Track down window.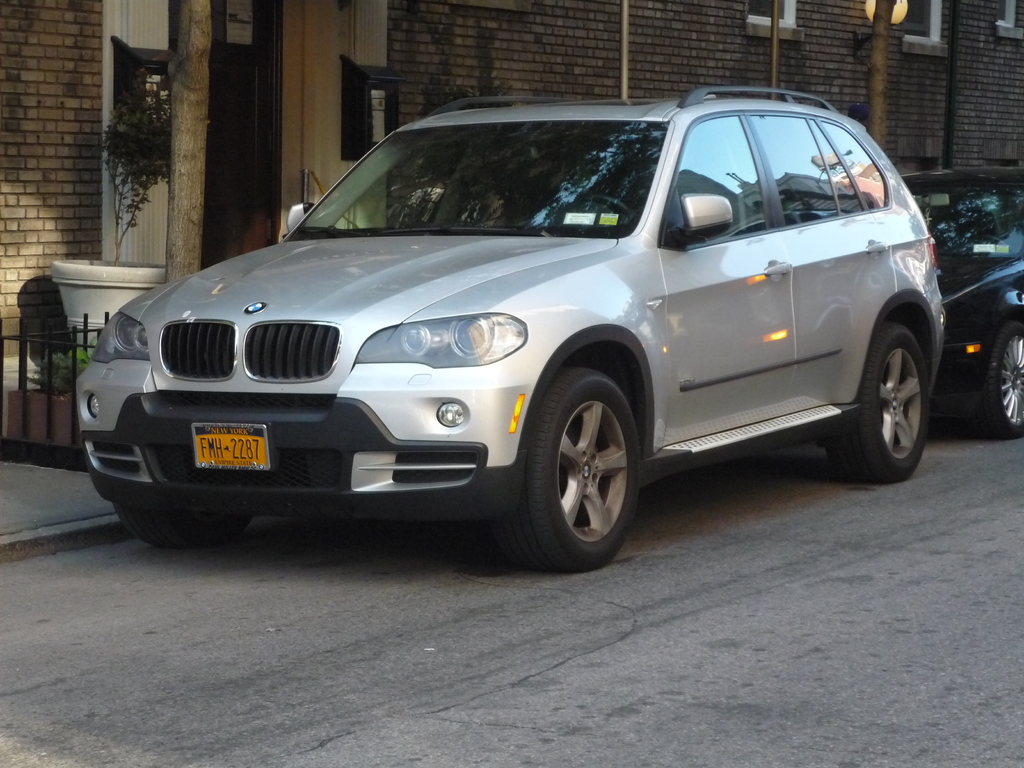
Tracked to {"left": 901, "top": 0, "right": 950, "bottom": 55}.
